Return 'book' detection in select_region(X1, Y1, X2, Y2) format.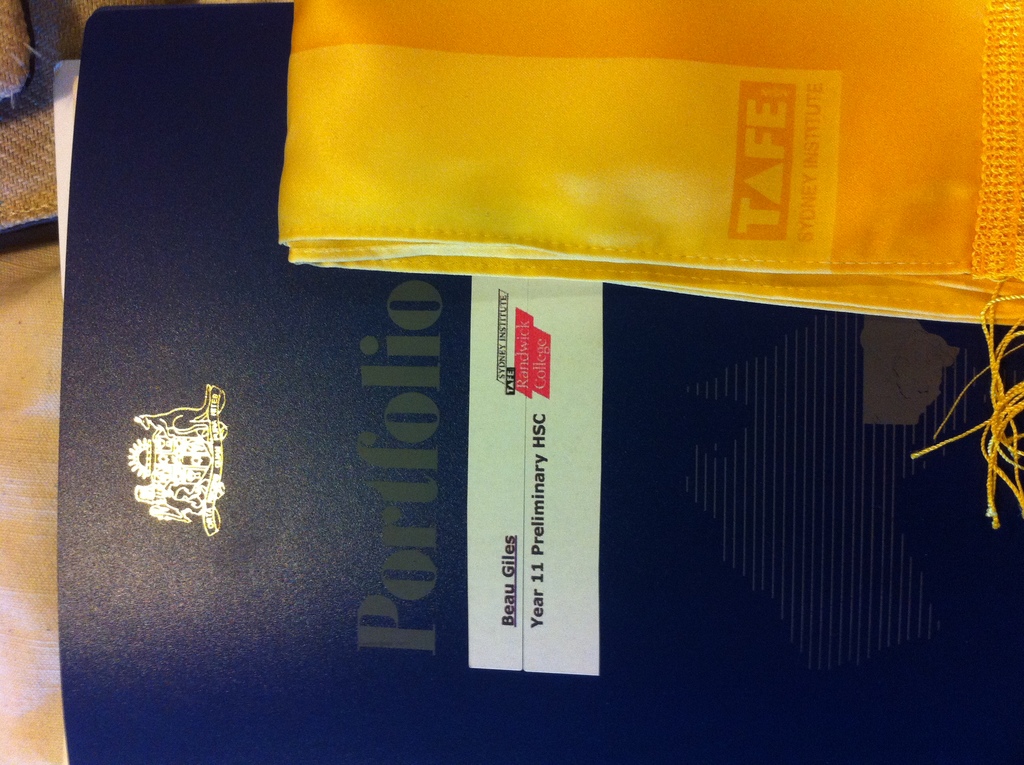
select_region(55, 12, 1023, 764).
